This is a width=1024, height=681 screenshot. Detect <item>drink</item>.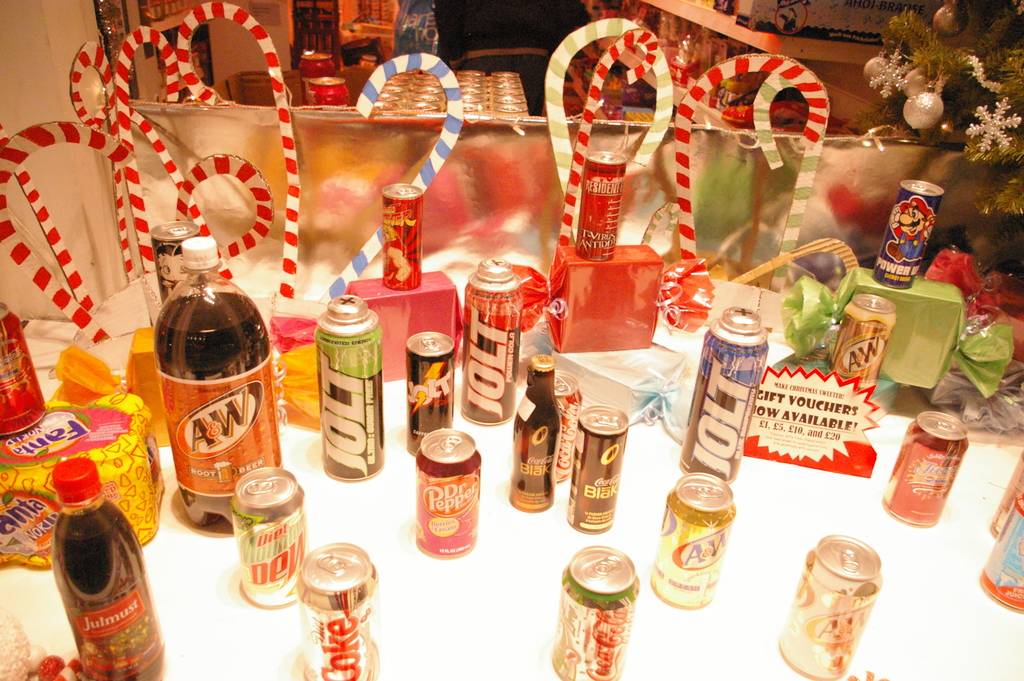
bbox=(0, 299, 50, 438).
